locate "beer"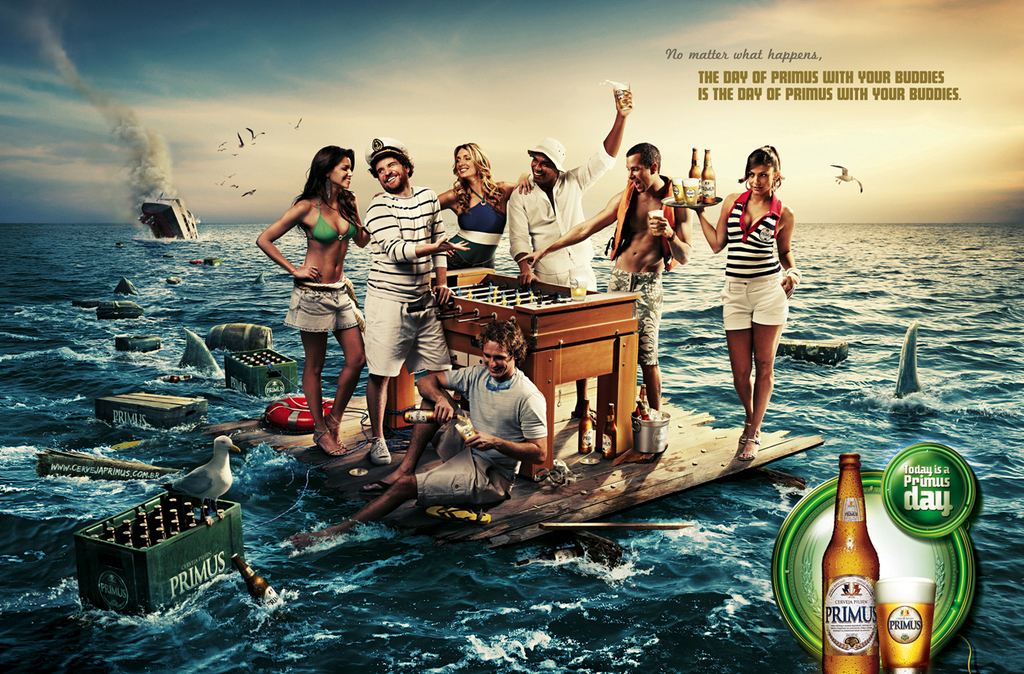
{"left": 690, "top": 149, "right": 702, "bottom": 196}
